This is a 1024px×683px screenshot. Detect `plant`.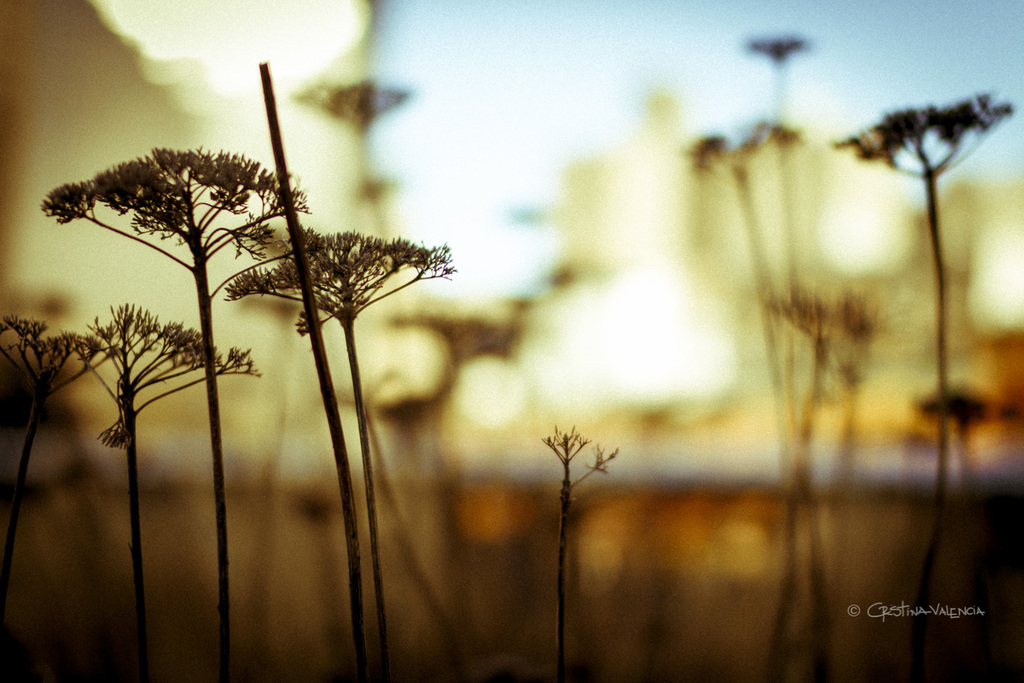
0/316/100/565.
